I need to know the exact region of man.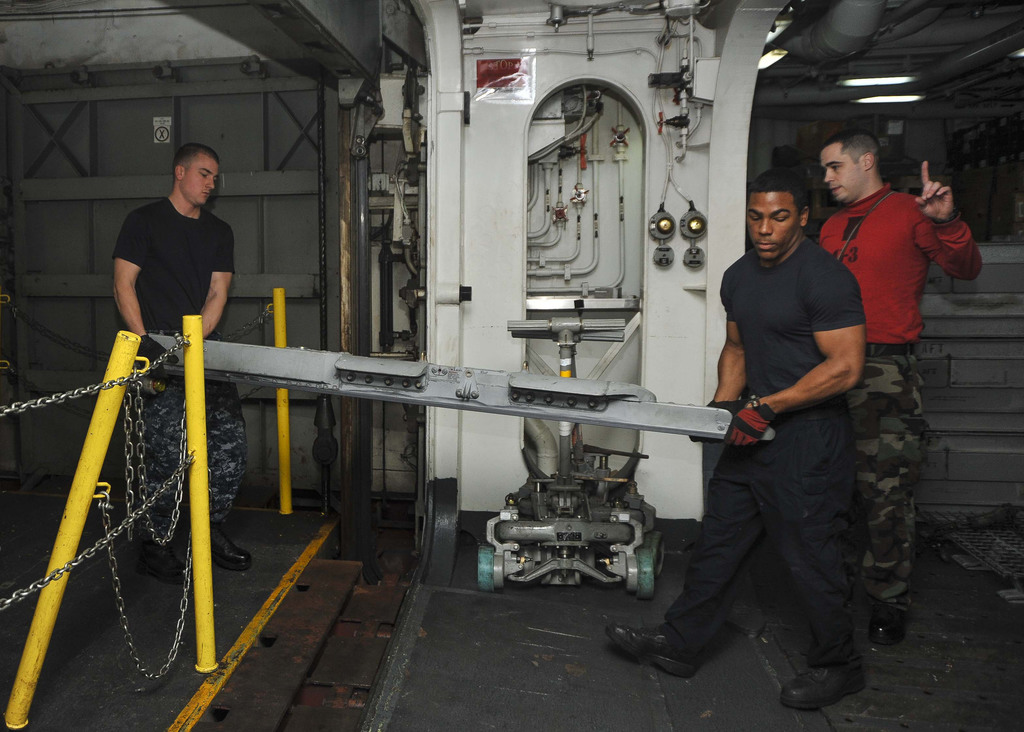
Region: x1=114 y1=140 x2=253 y2=583.
